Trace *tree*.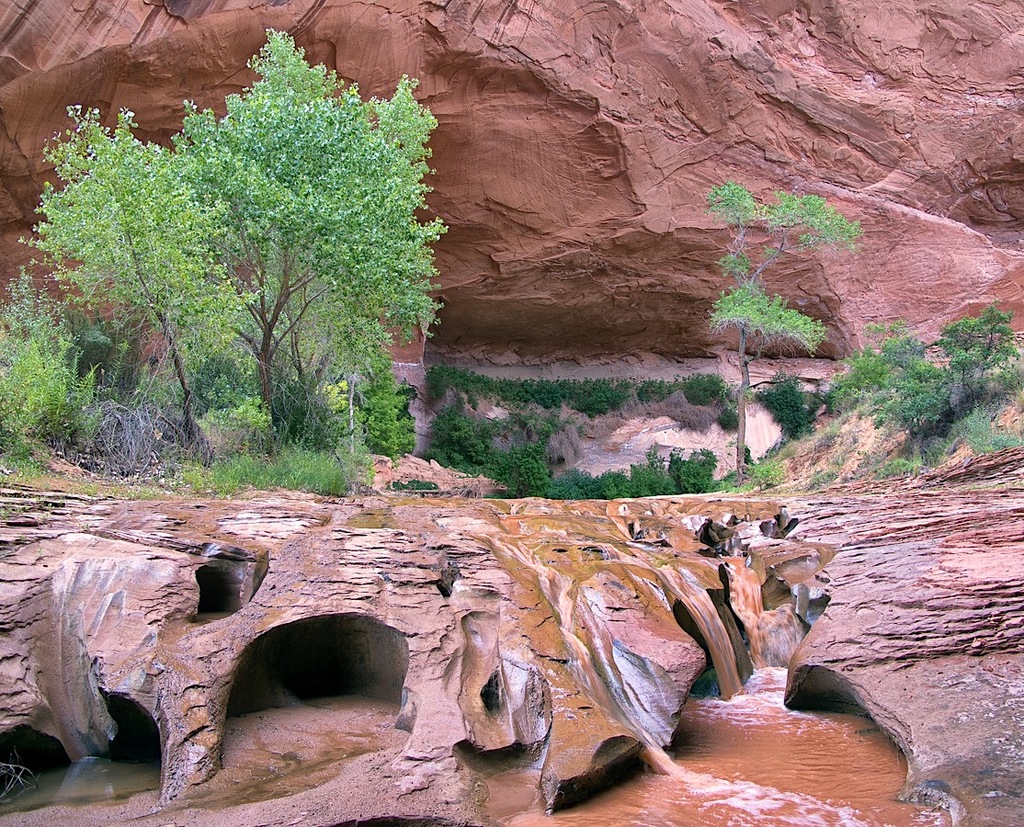
Traced to (701,176,864,482).
